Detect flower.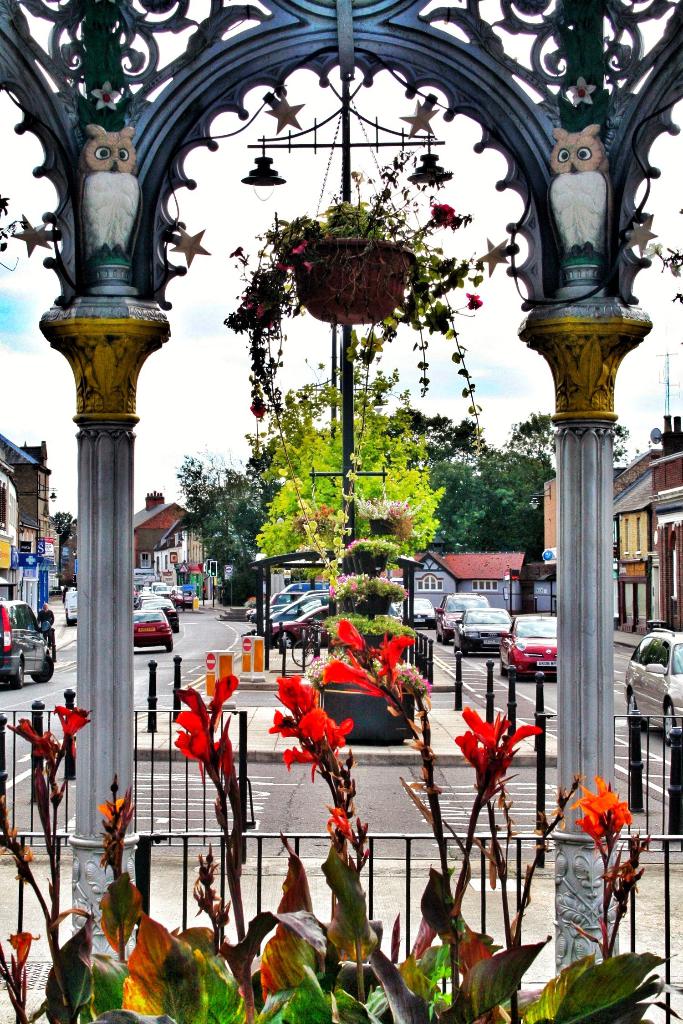
Detected at locate(251, 675, 359, 827).
